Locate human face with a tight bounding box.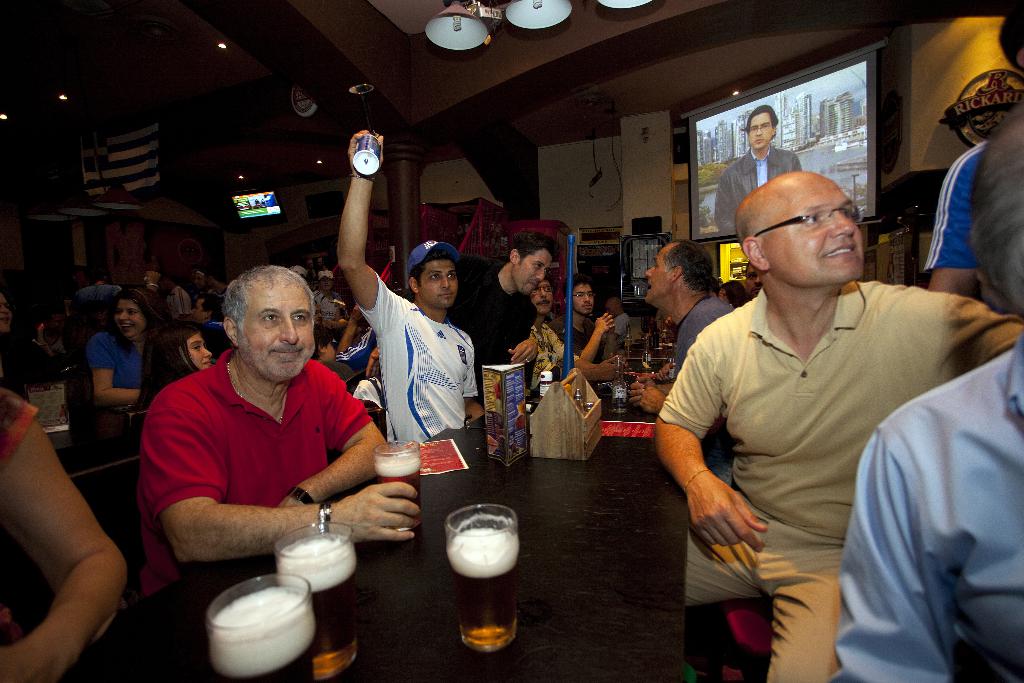
515, 251, 554, 296.
